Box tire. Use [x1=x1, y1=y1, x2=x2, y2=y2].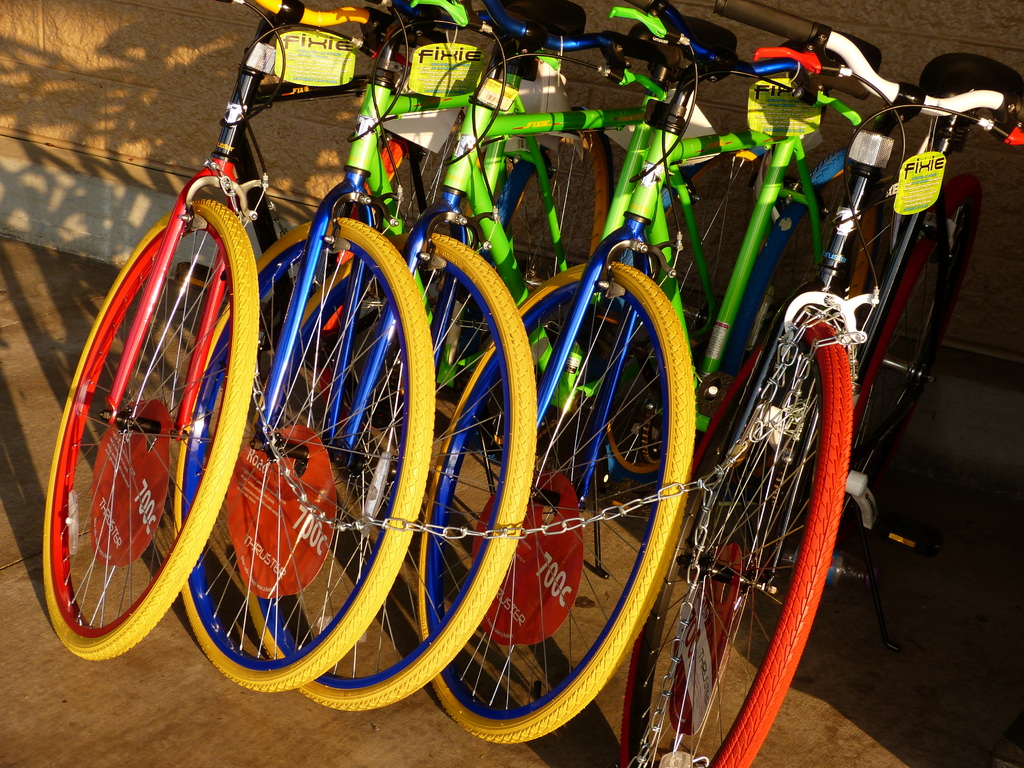
[x1=605, y1=151, x2=770, y2=479].
